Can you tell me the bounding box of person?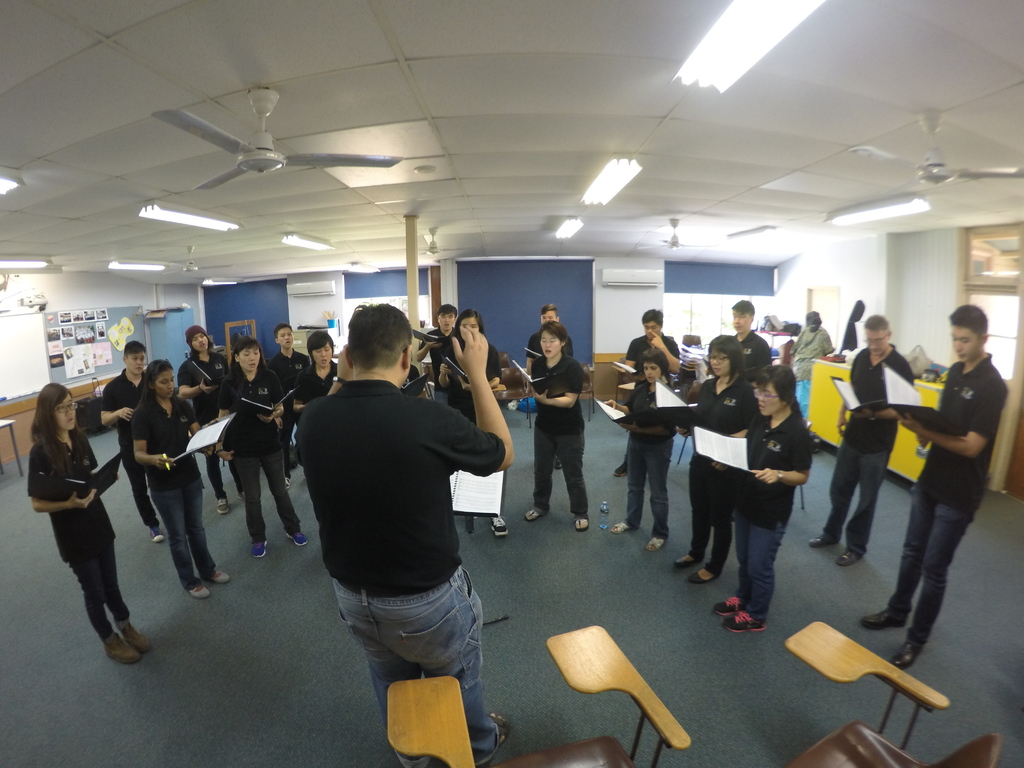
[305,289,514,765].
